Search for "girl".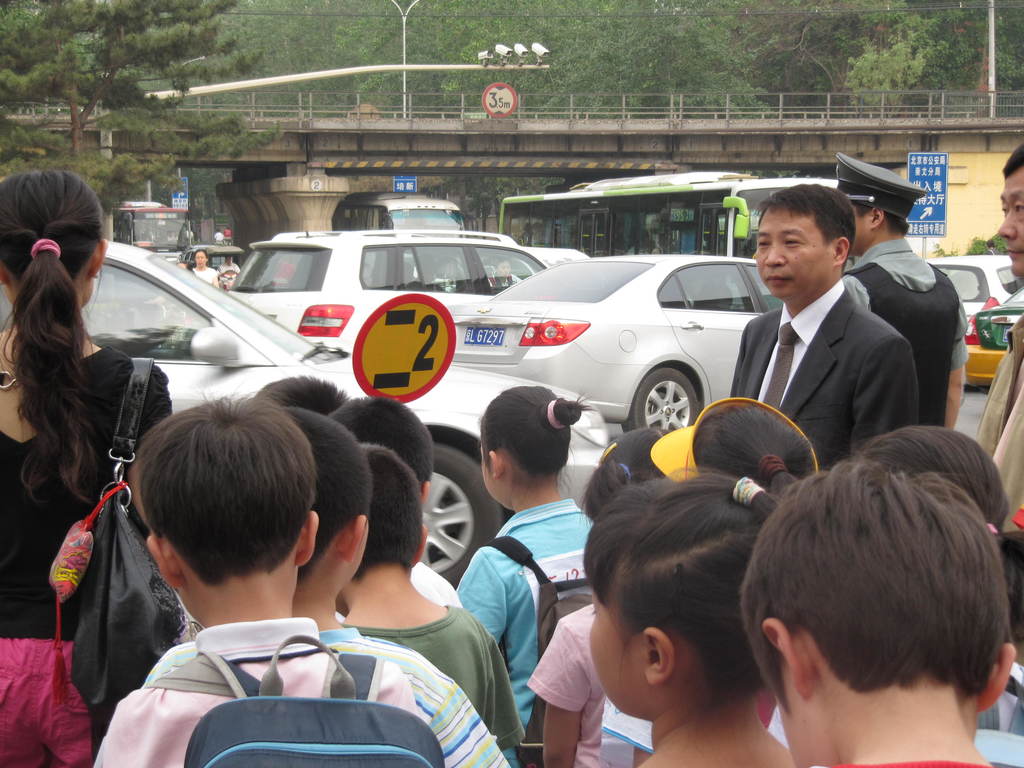
Found at bbox=(582, 471, 808, 767).
